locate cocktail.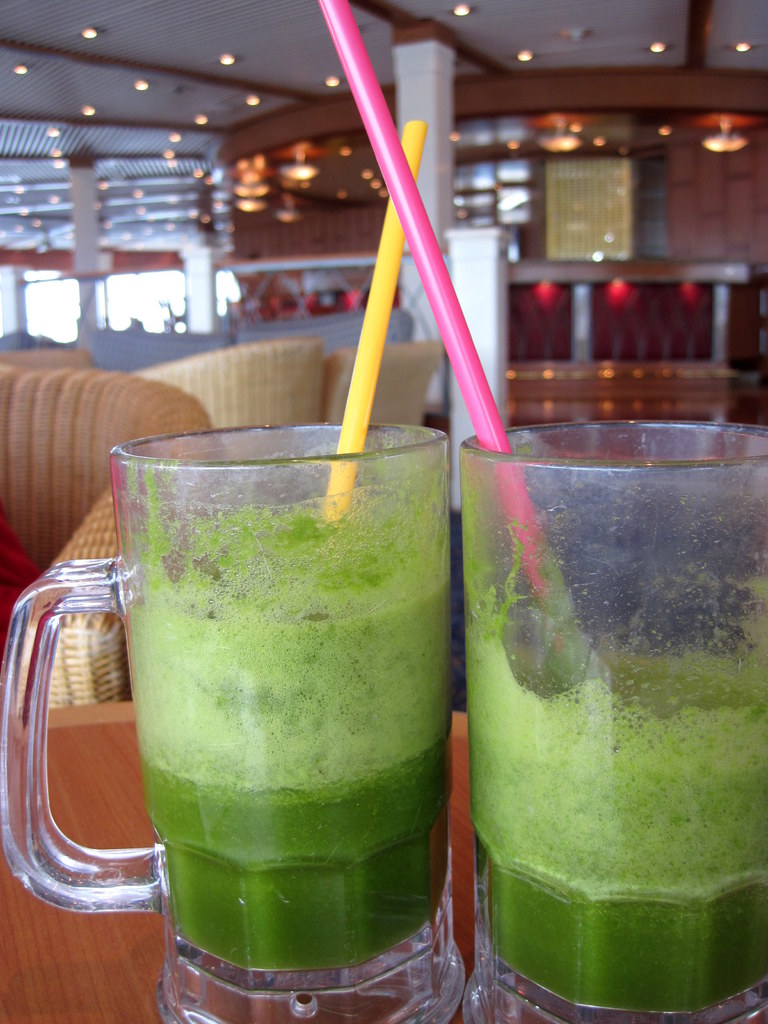
Bounding box: 307:4:767:1018.
